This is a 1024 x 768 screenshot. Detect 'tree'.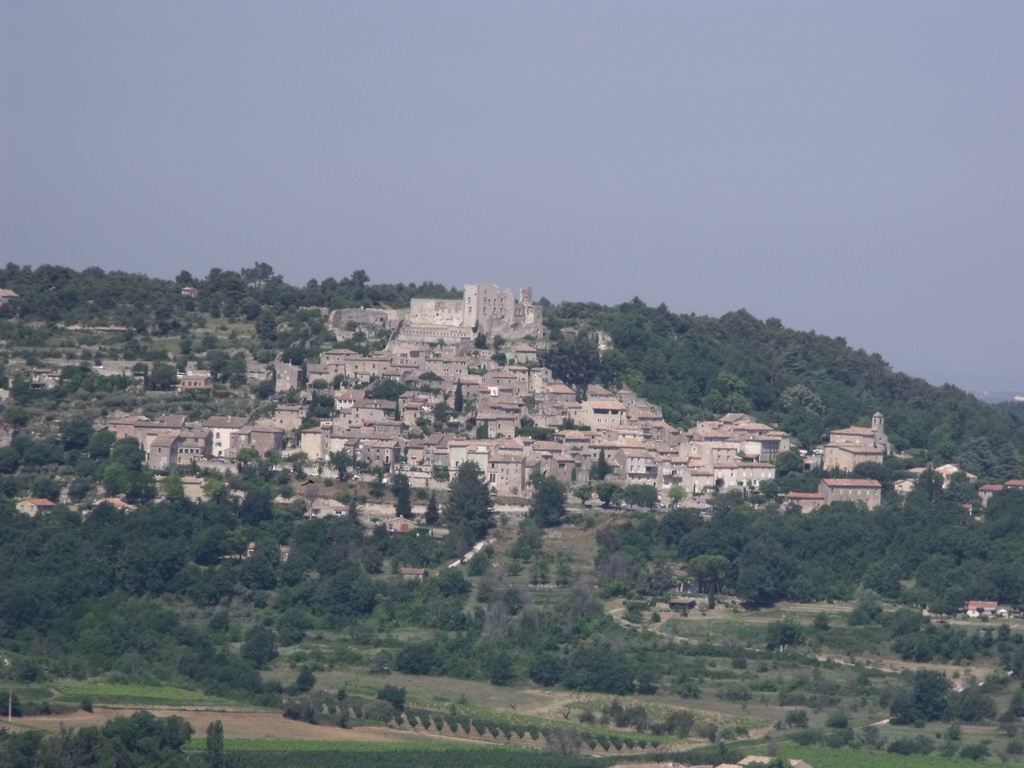
select_region(365, 460, 385, 491).
